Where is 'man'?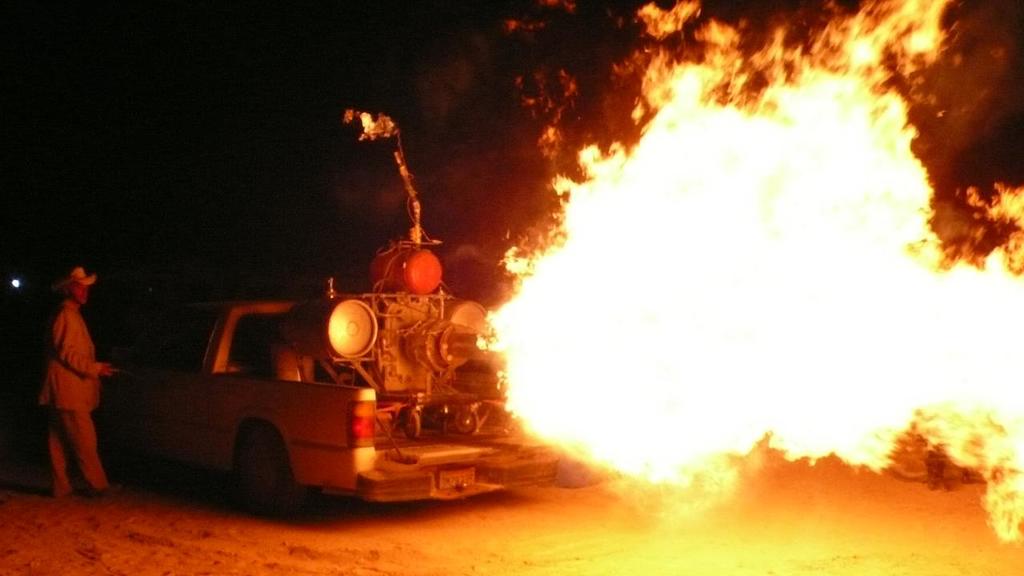
locate(21, 258, 109, 501).
